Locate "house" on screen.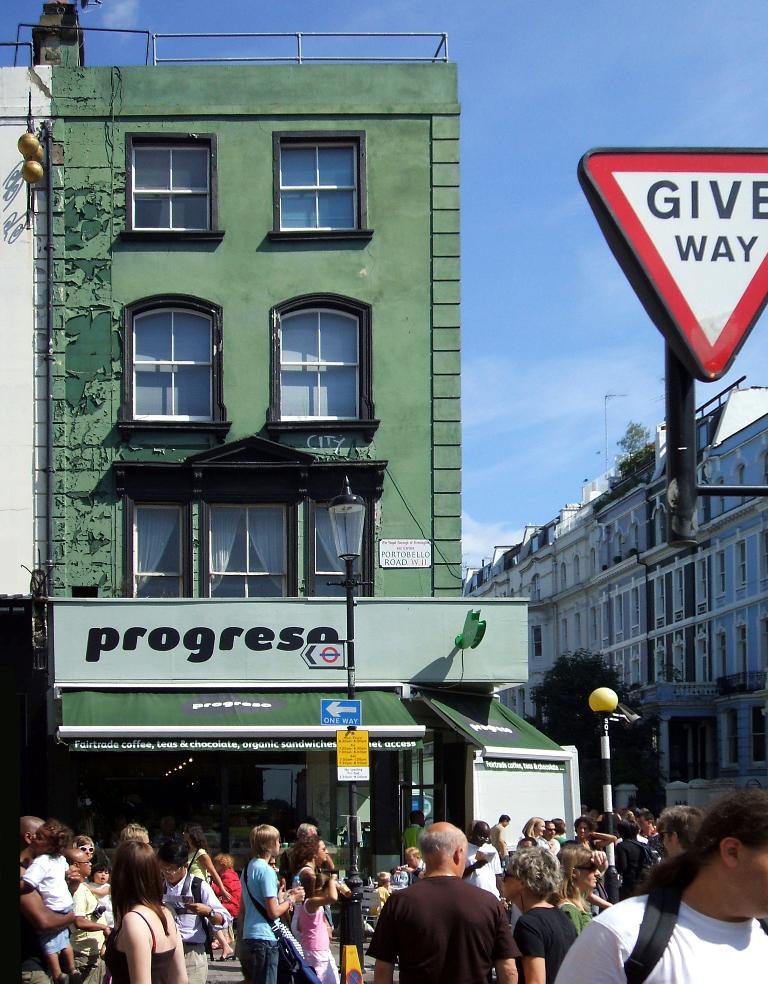
On screen at locate(0, 0, 602, 879).
